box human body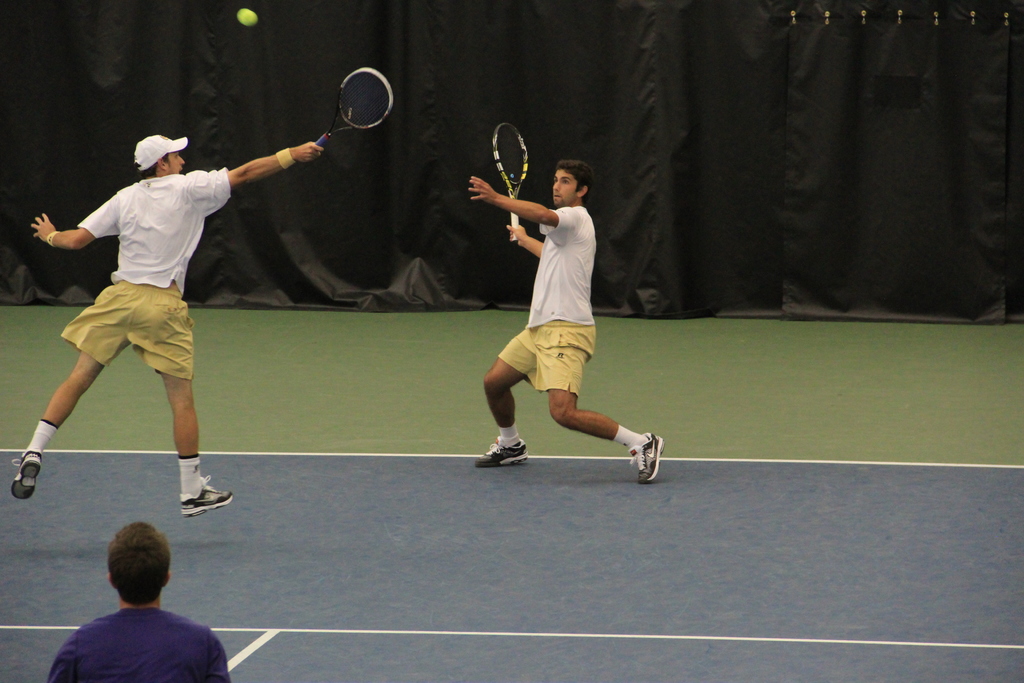
BBox(473, 135, 641, 494)
